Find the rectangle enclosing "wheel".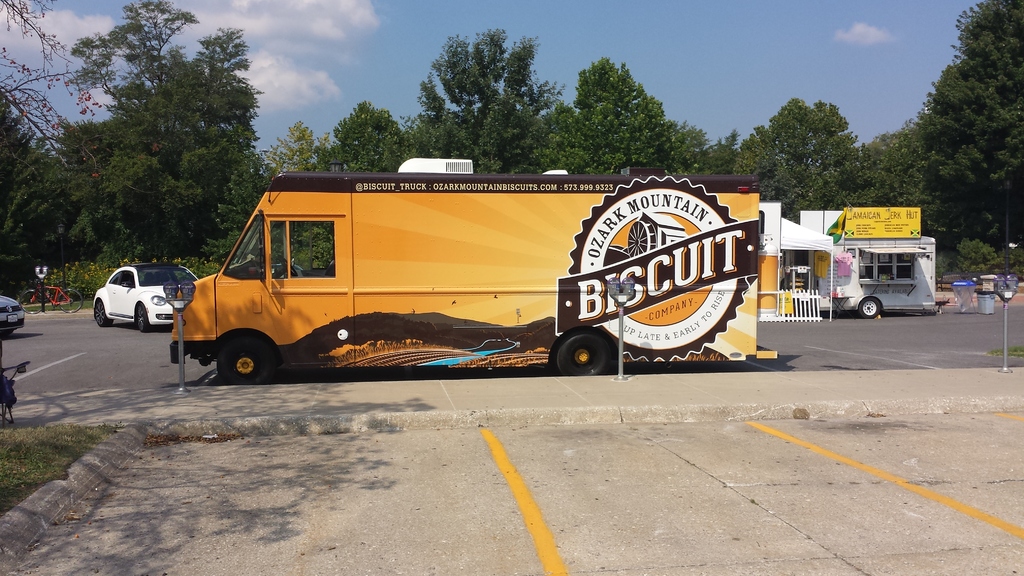
x1=93, y1=302, x2=114, y2=325.
